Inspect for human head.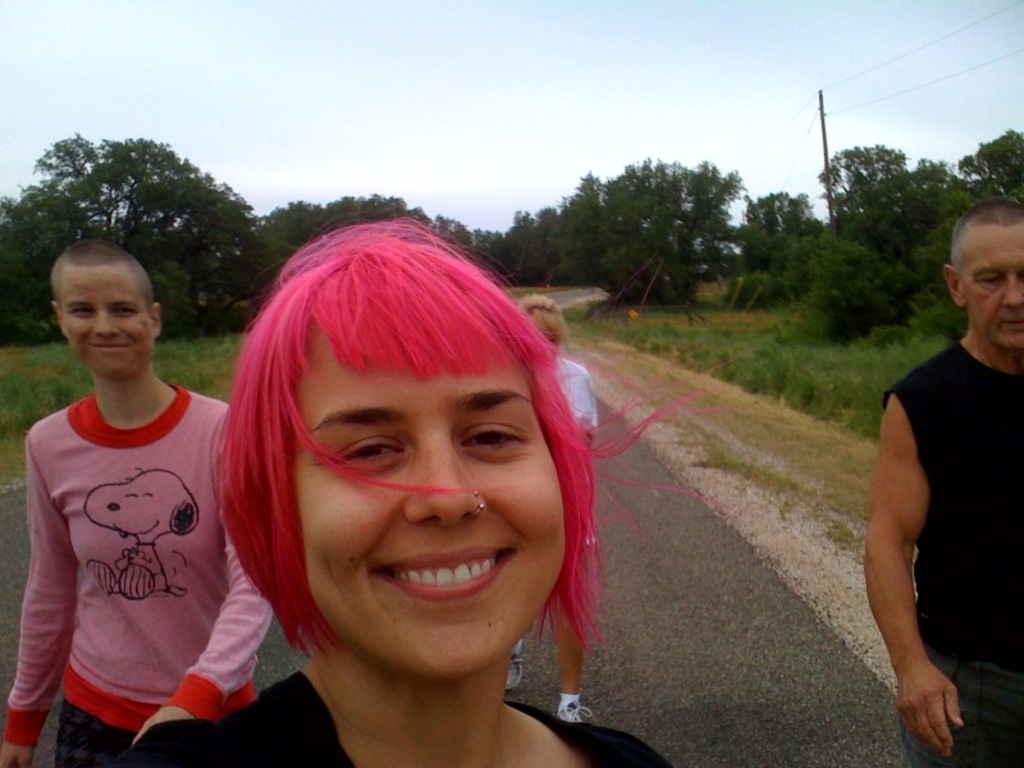
Inspection: box(518, 296, 567, 358).
